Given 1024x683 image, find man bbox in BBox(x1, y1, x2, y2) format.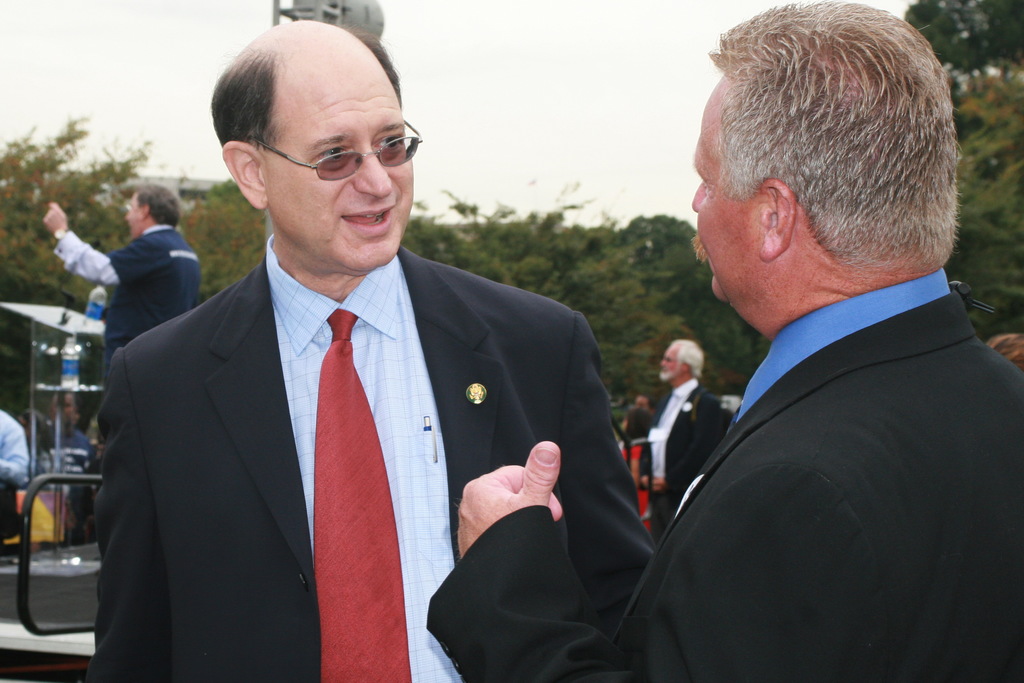
BBox(648, 340, 732, 542).
